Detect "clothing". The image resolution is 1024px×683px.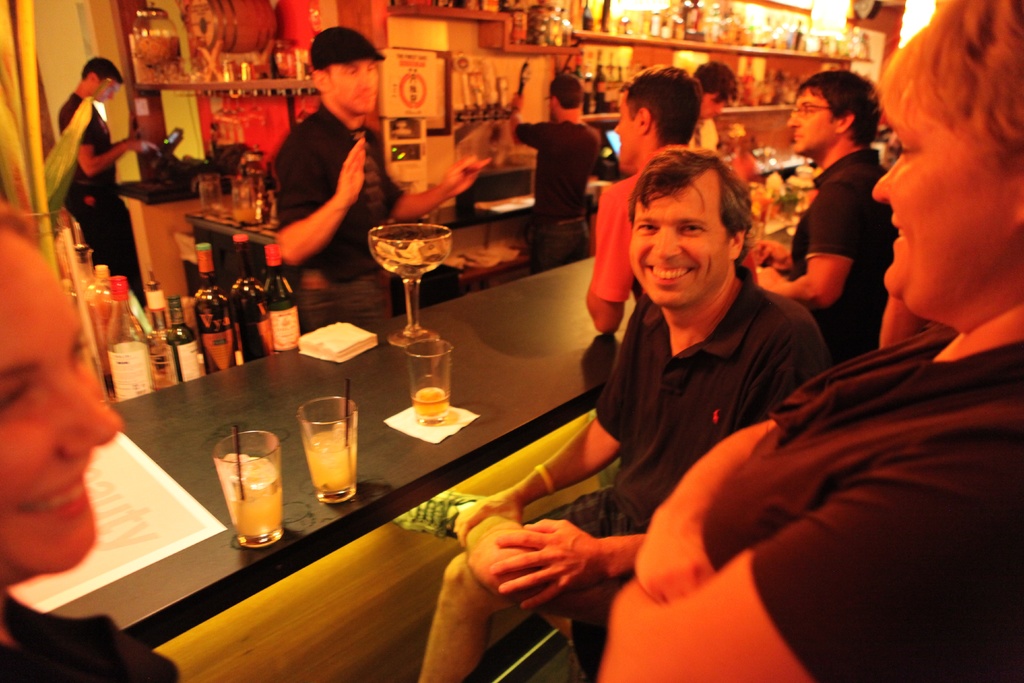
box=[556, 202, 848, 560].
